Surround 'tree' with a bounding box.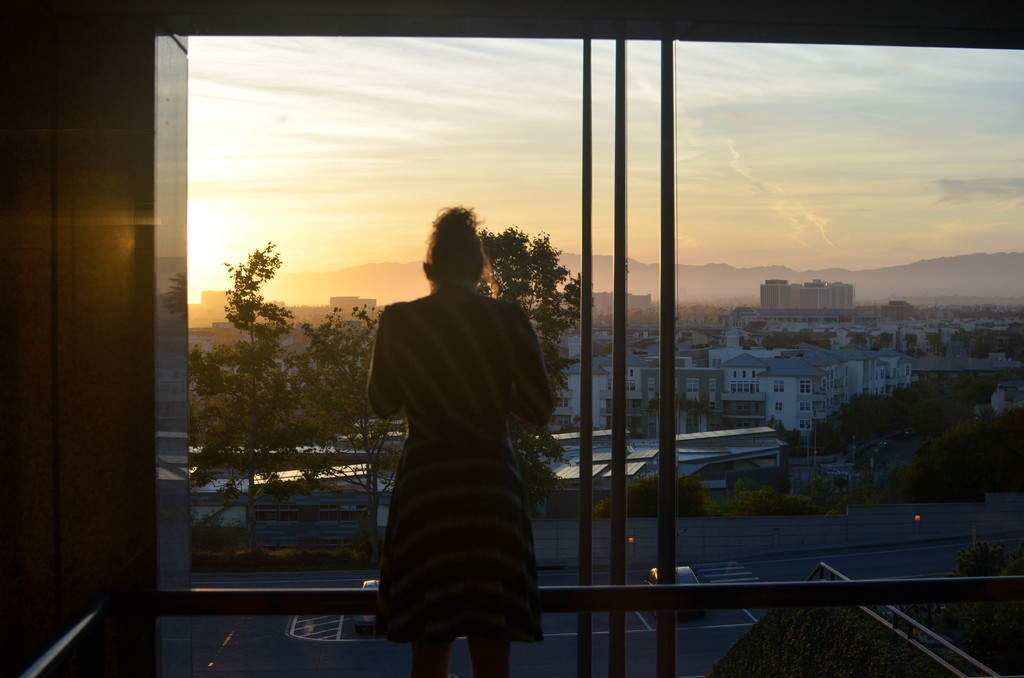
box=[849, 397, 887, 446].
